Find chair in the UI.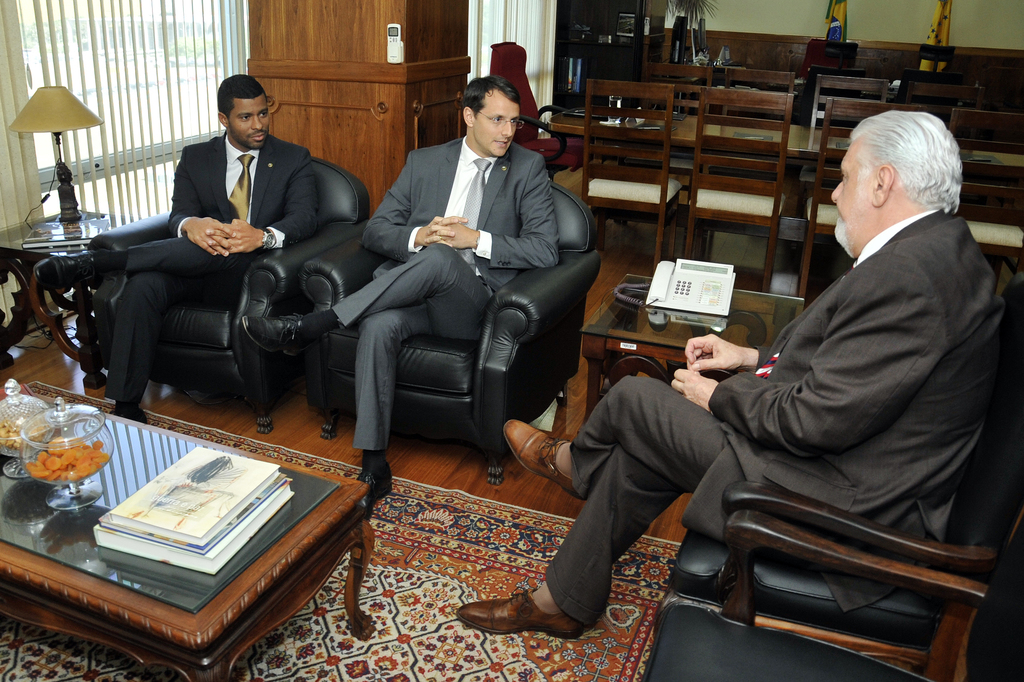
UI element at region(643, 64, 712, 229).
